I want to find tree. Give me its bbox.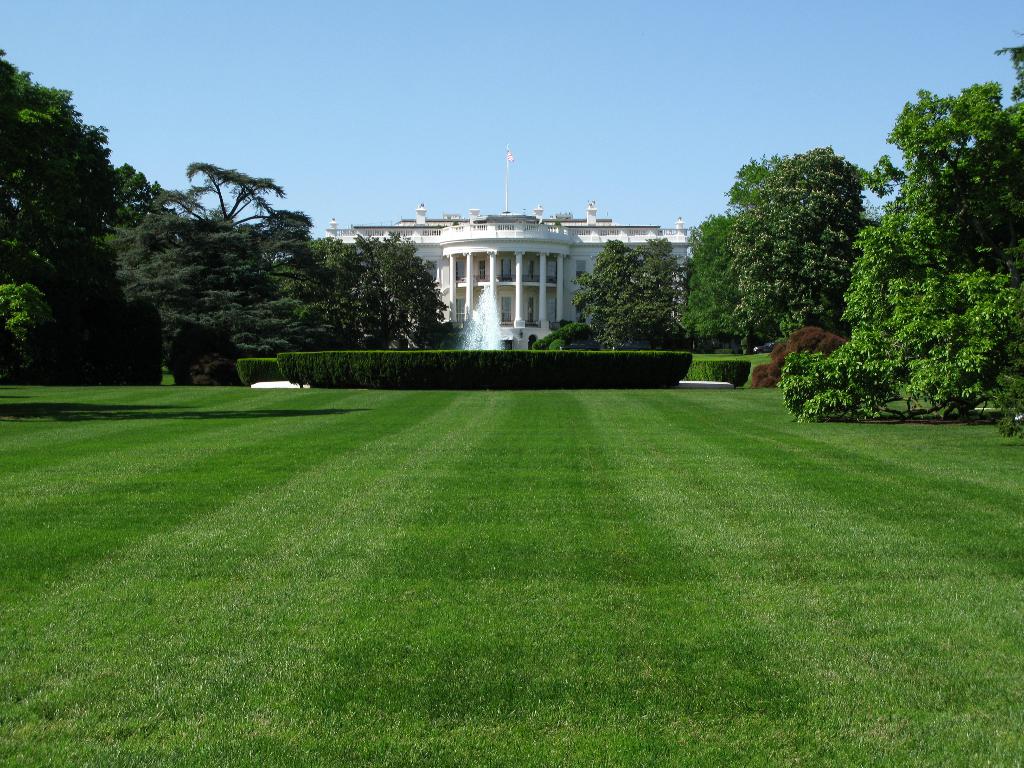
bbox=[675, 209, 750, 352].
